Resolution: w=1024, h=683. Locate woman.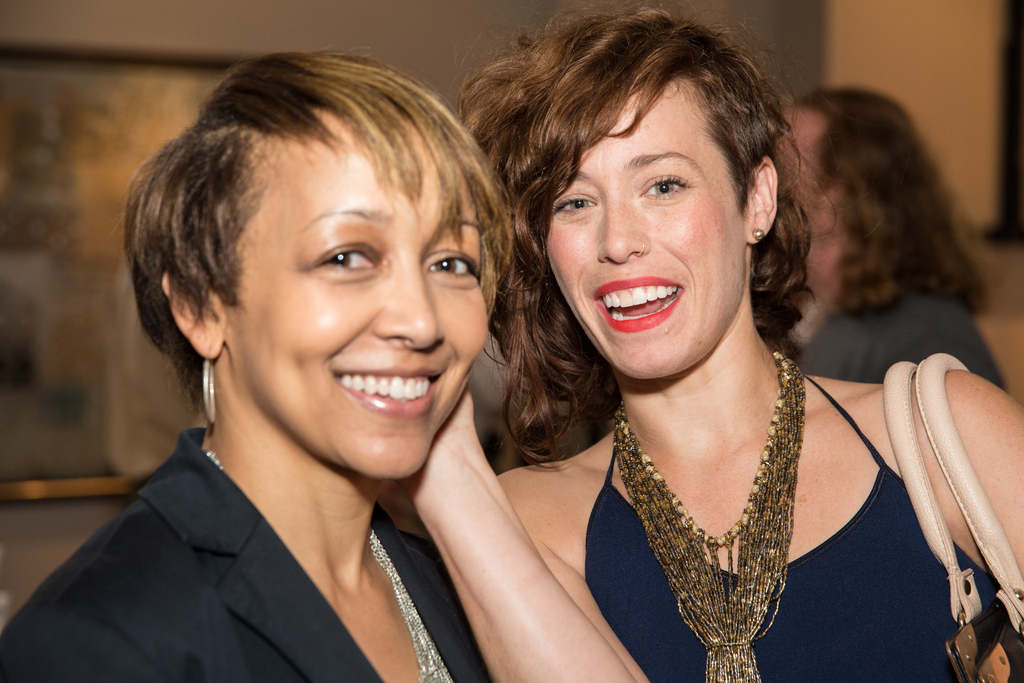
(left=757, top=90, right=1010, bottom=407).
